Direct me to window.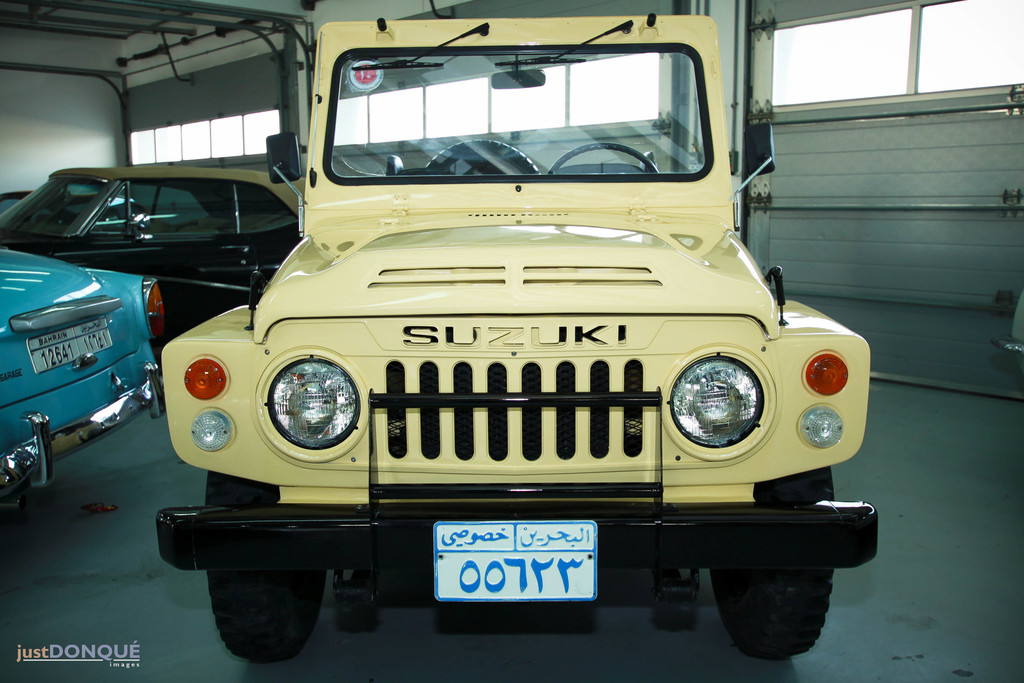
Direction: <bbox>334, 50, 659, 154</bbox>.
